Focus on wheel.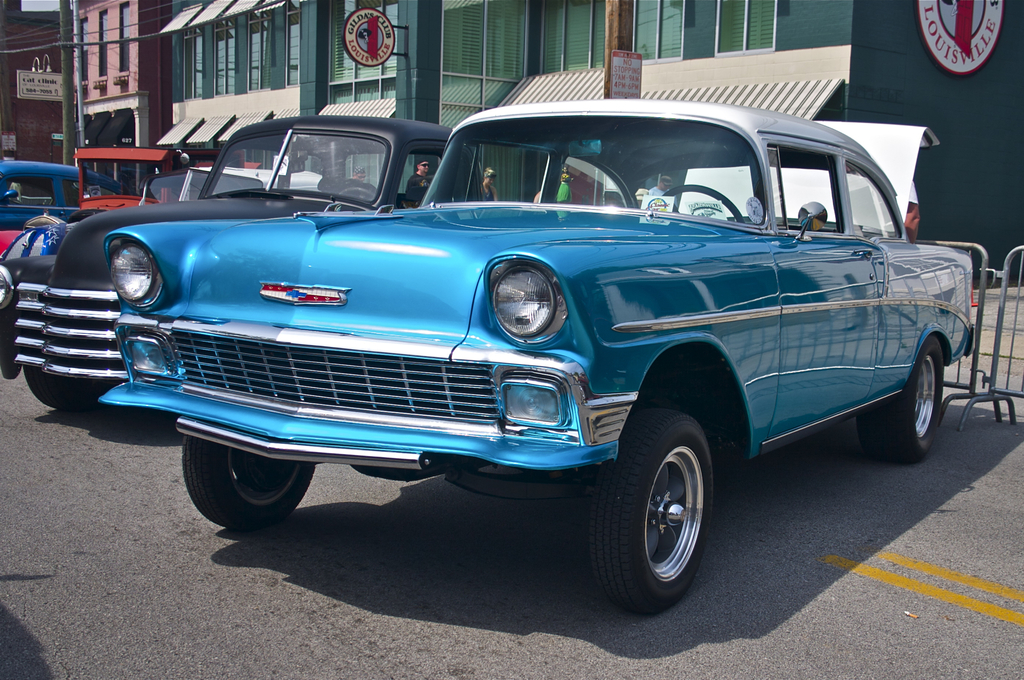
Focused at bbox=[660, 185, 742, 225].
